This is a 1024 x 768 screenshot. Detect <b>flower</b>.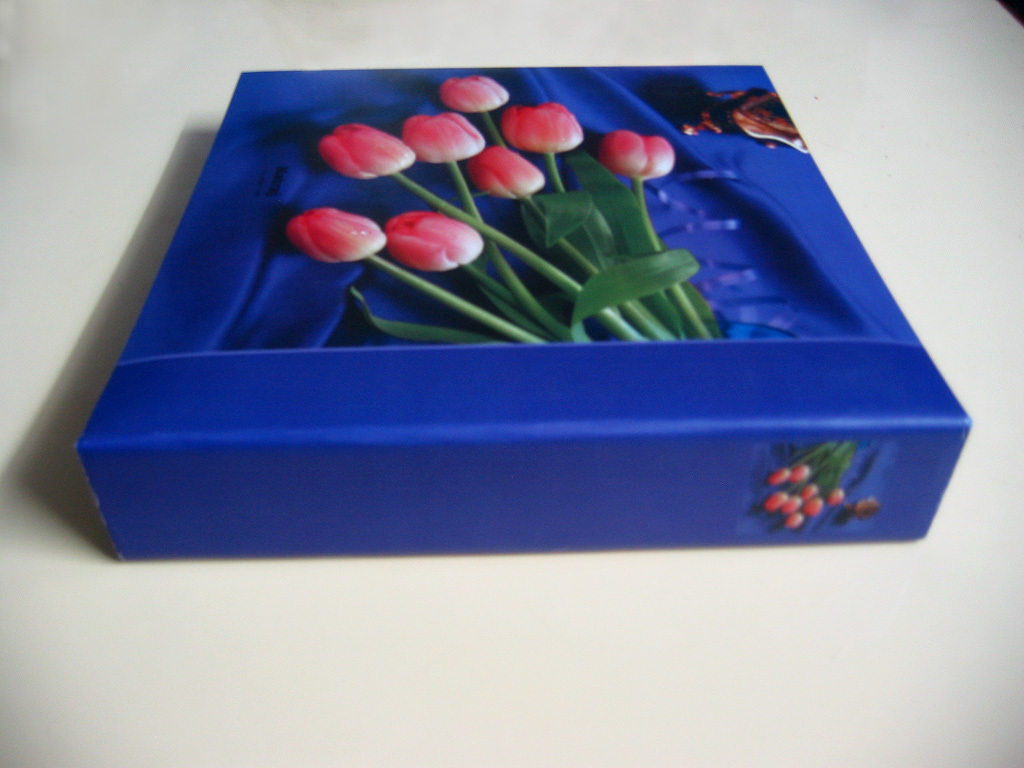
box=[315, 123, 419, 183].
